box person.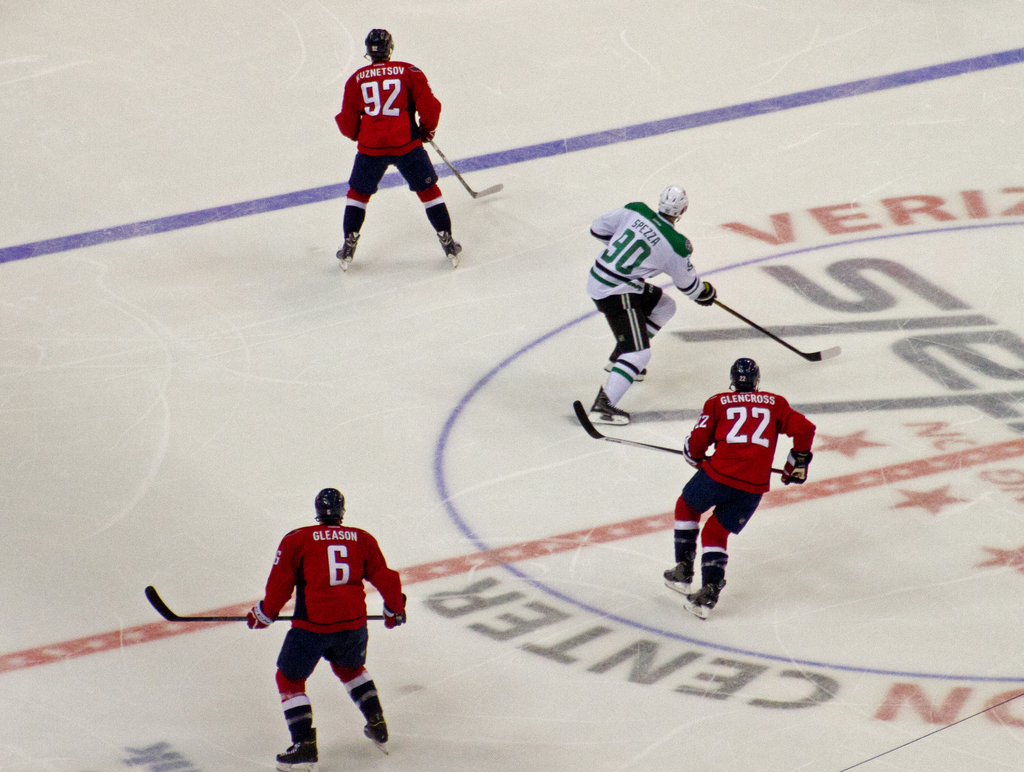
662,349,803,615.
